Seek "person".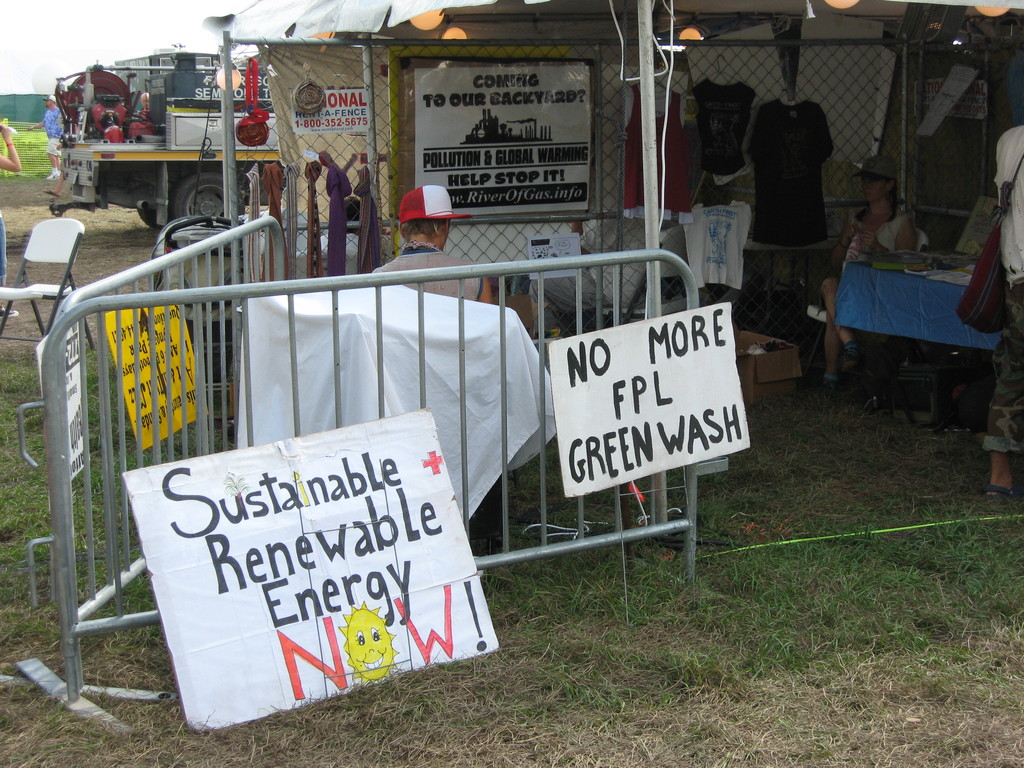
x1=819, y1=154, x2=917, y2=399.
